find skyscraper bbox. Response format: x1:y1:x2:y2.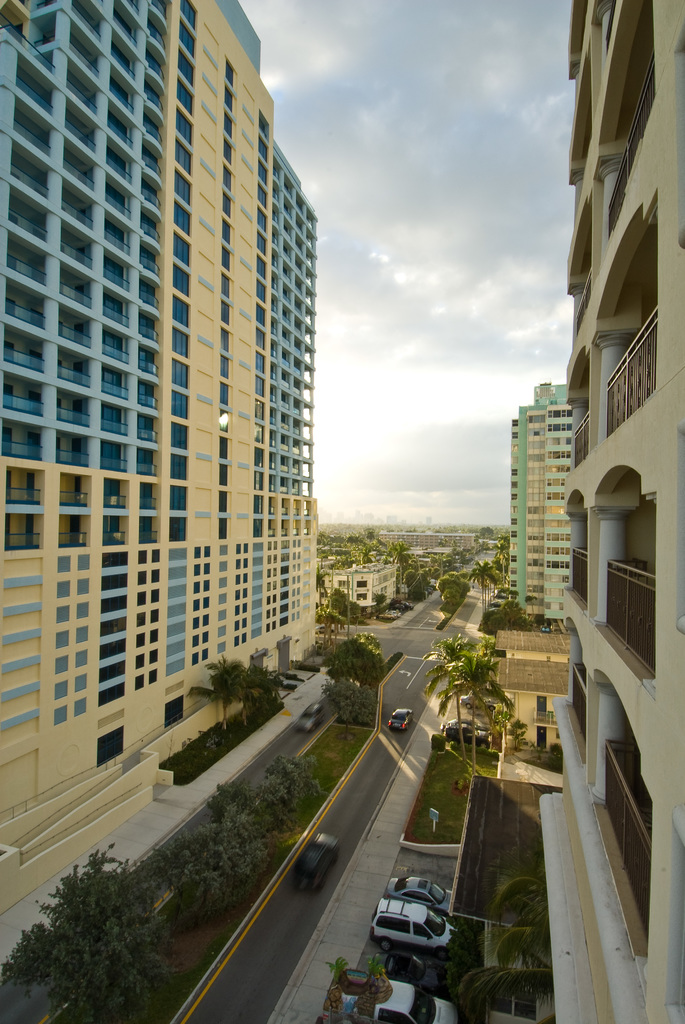
539:0:684:1023.
